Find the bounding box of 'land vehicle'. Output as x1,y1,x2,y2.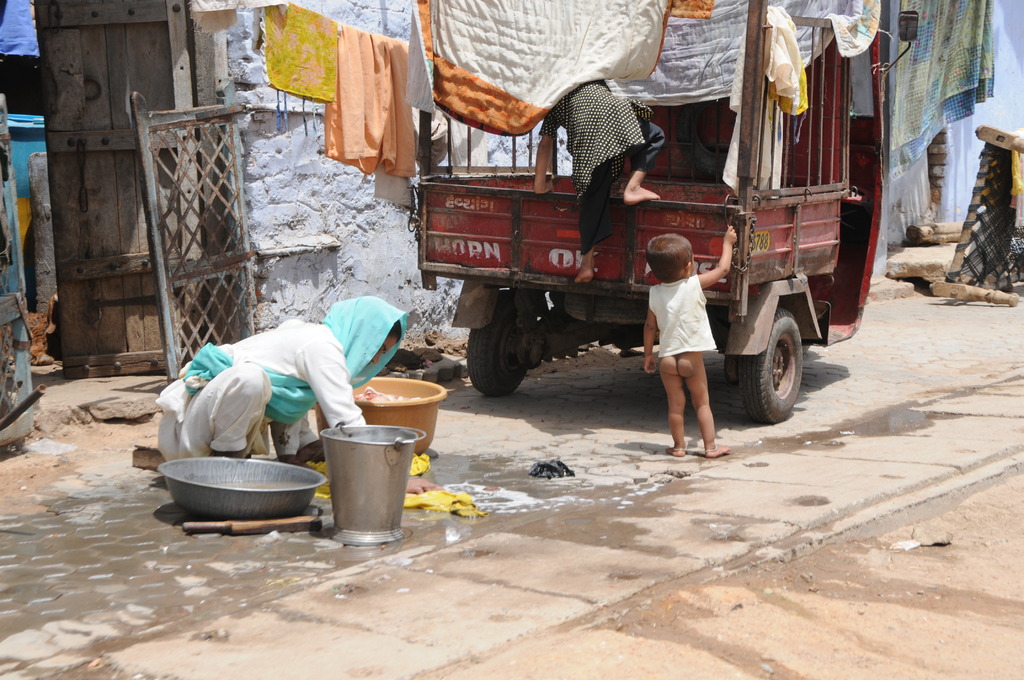
388,16,895,462.
